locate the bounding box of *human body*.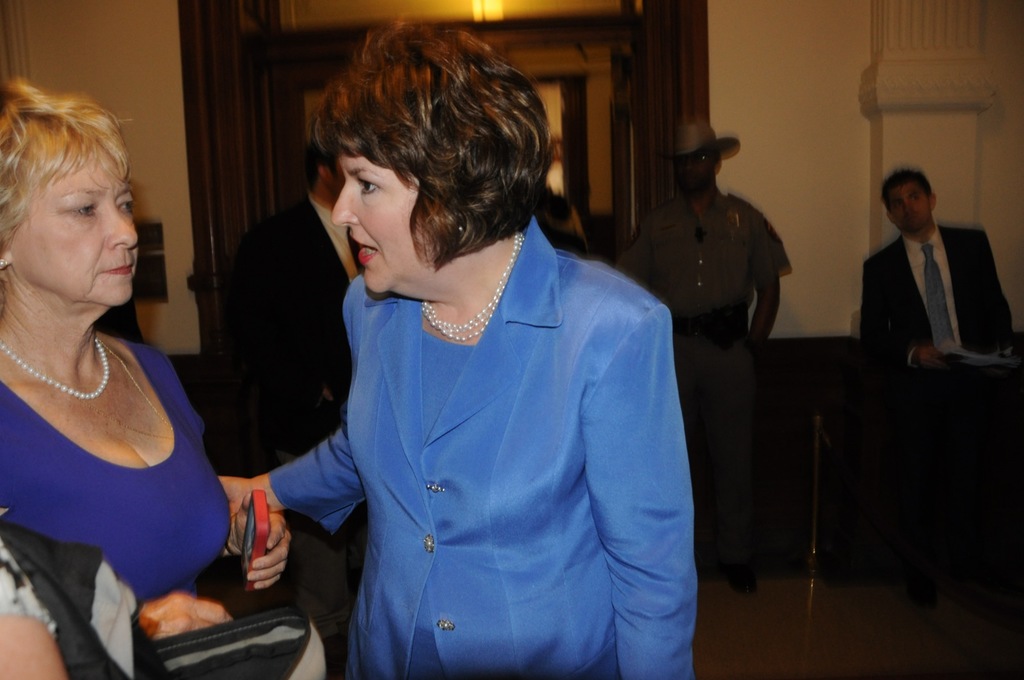
Bounding box: <box>221,219,700,679</box>.
